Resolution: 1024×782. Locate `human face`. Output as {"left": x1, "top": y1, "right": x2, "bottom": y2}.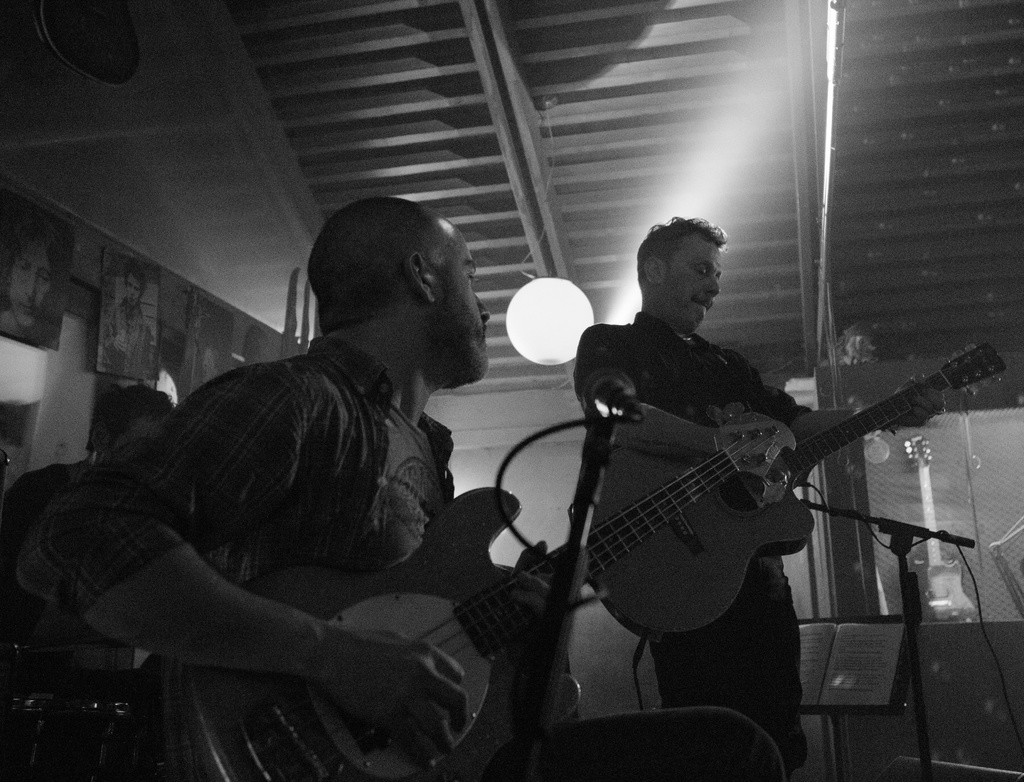
{"left": 671, "top": 248, "right": 721, "bottom": 335}.
